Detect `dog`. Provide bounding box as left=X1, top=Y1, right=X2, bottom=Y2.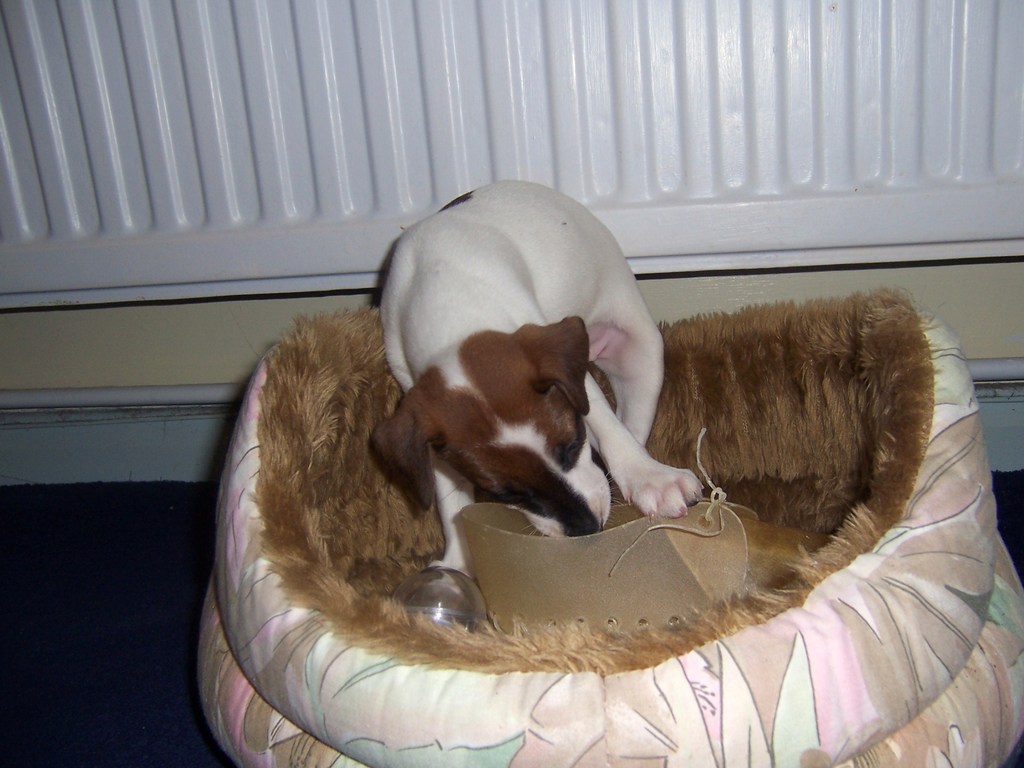
left=355, top=177, right=710, bottom=586.
